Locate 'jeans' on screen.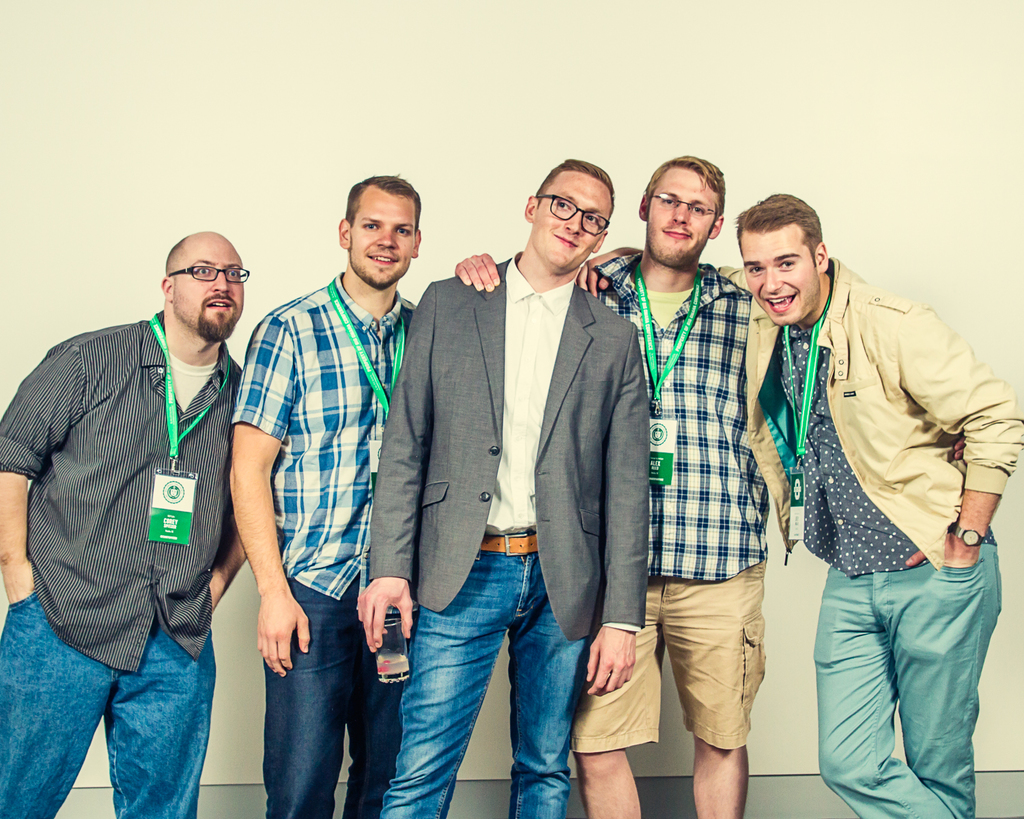
On screen at 380,530,585,818.
